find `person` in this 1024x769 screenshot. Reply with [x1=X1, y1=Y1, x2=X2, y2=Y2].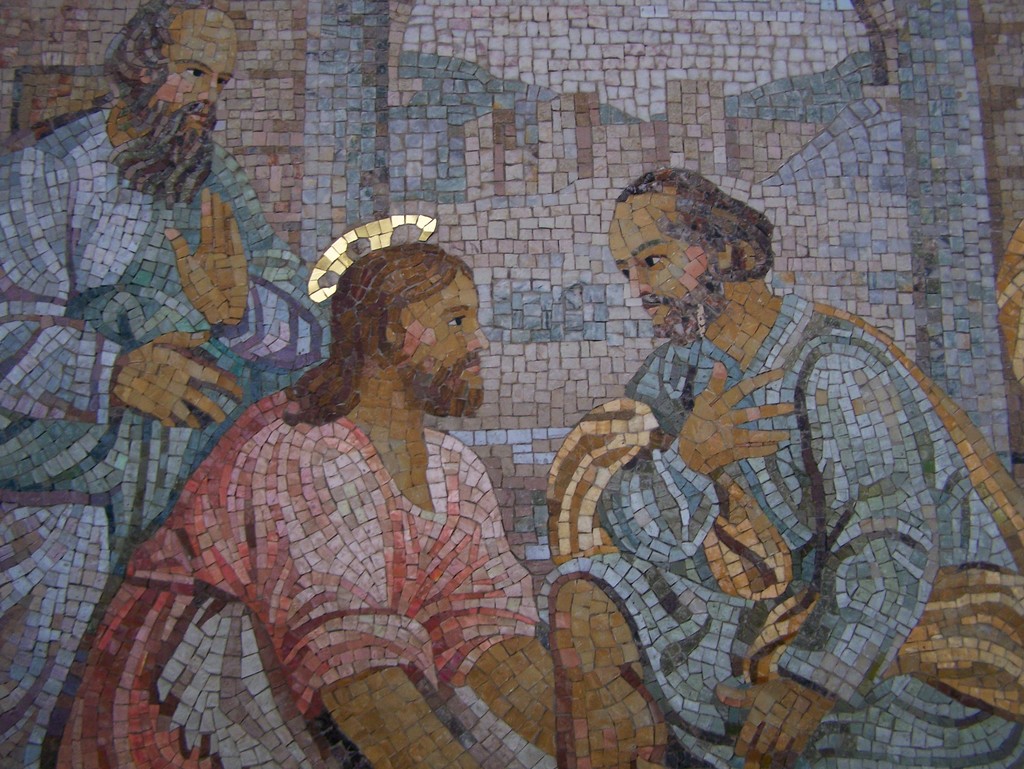
[x1=0, y1=0, x2=335, y2=768].
